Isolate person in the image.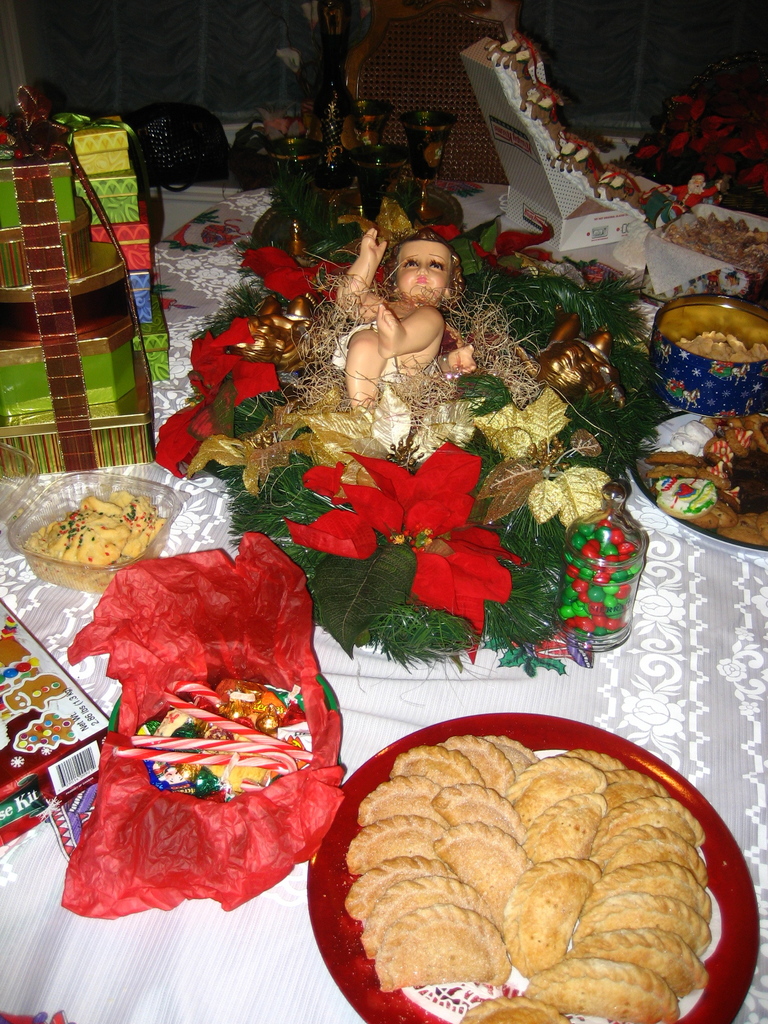
Isolated region: left=330, top=218, right=468, bottom=411.
